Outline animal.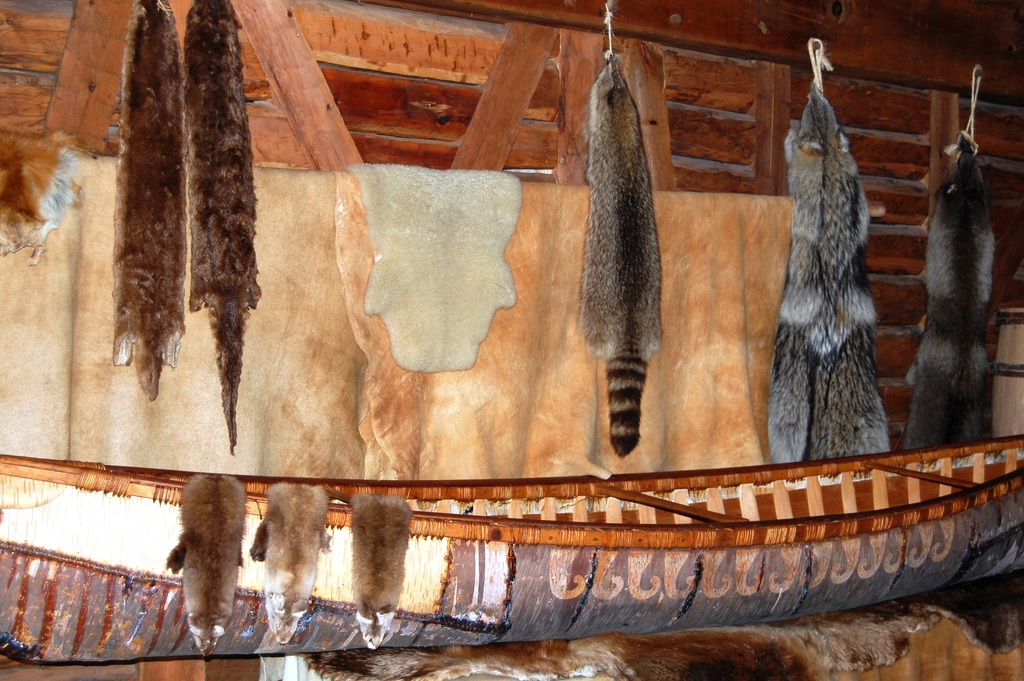
Outline: box=[896, 130, 995, 455].
